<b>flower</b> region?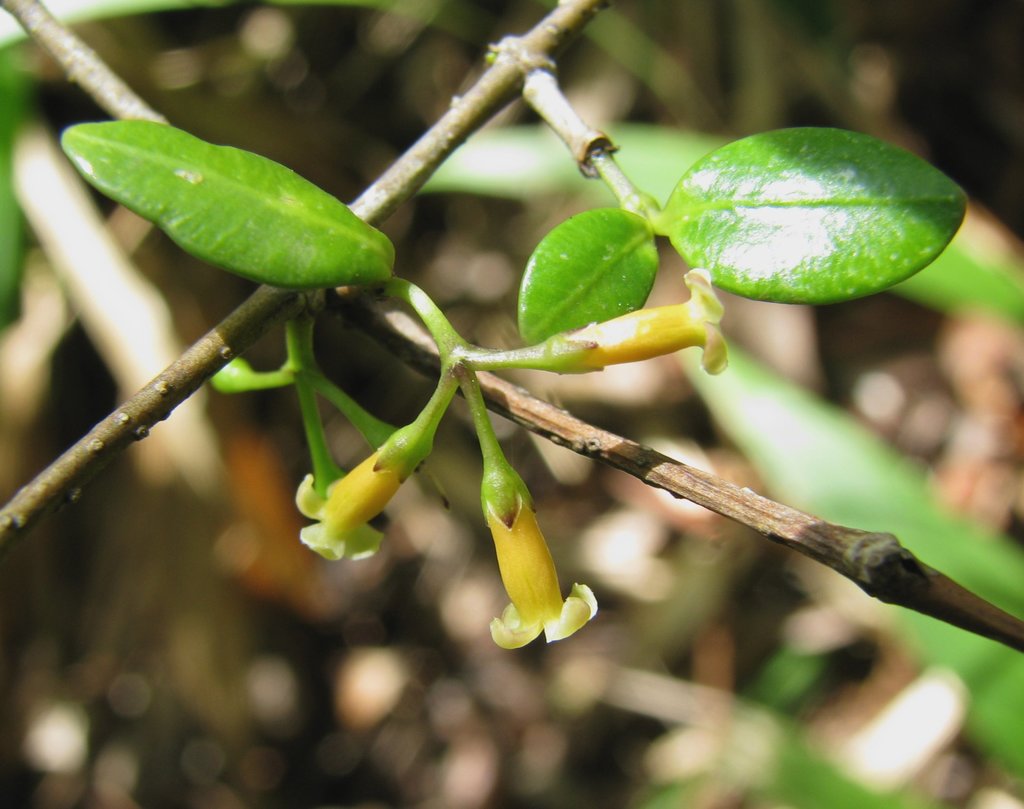
[481,503,602,649]
